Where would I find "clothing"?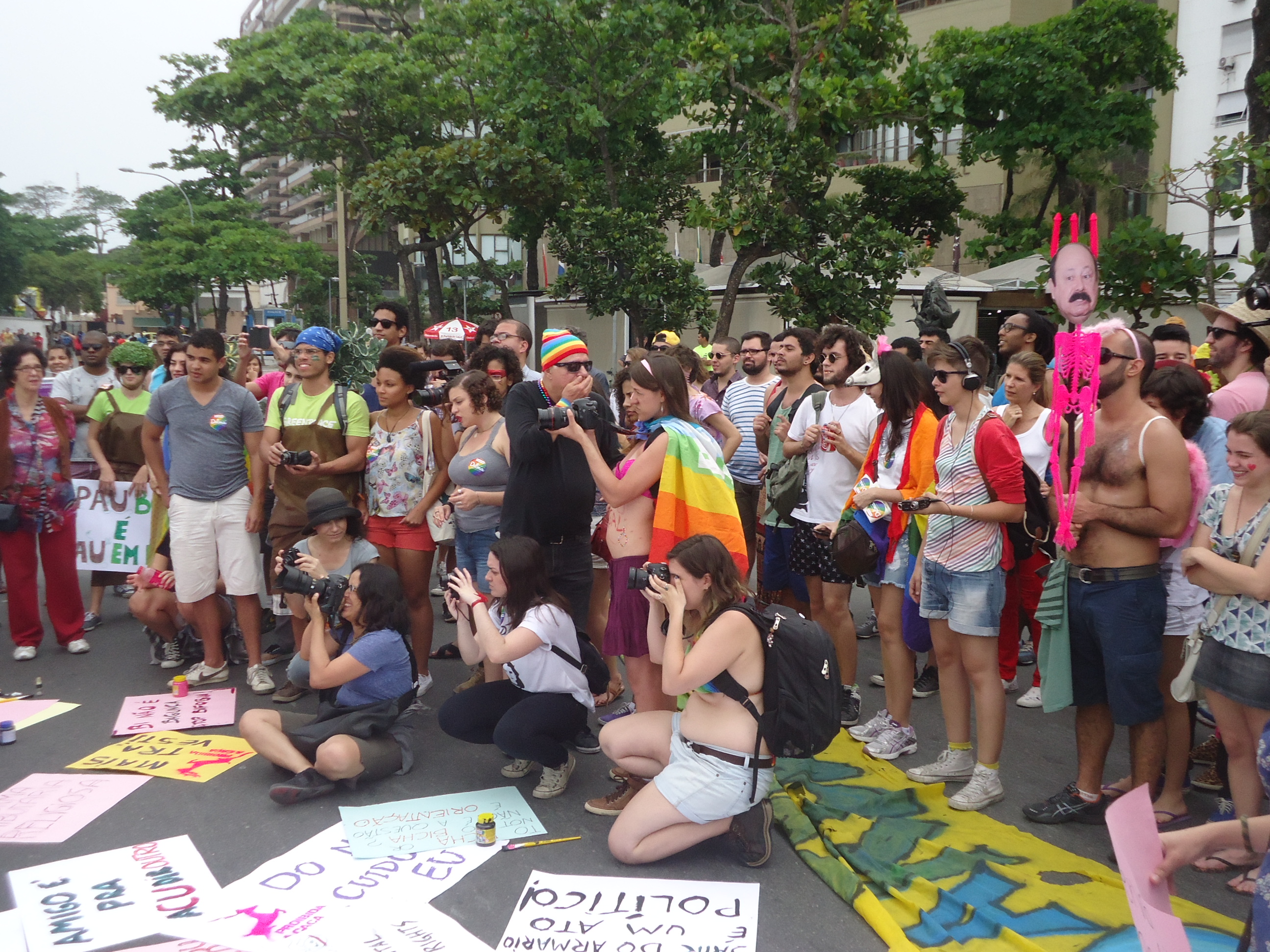
At x1=338 y1=193 x2=354 y2=218.
